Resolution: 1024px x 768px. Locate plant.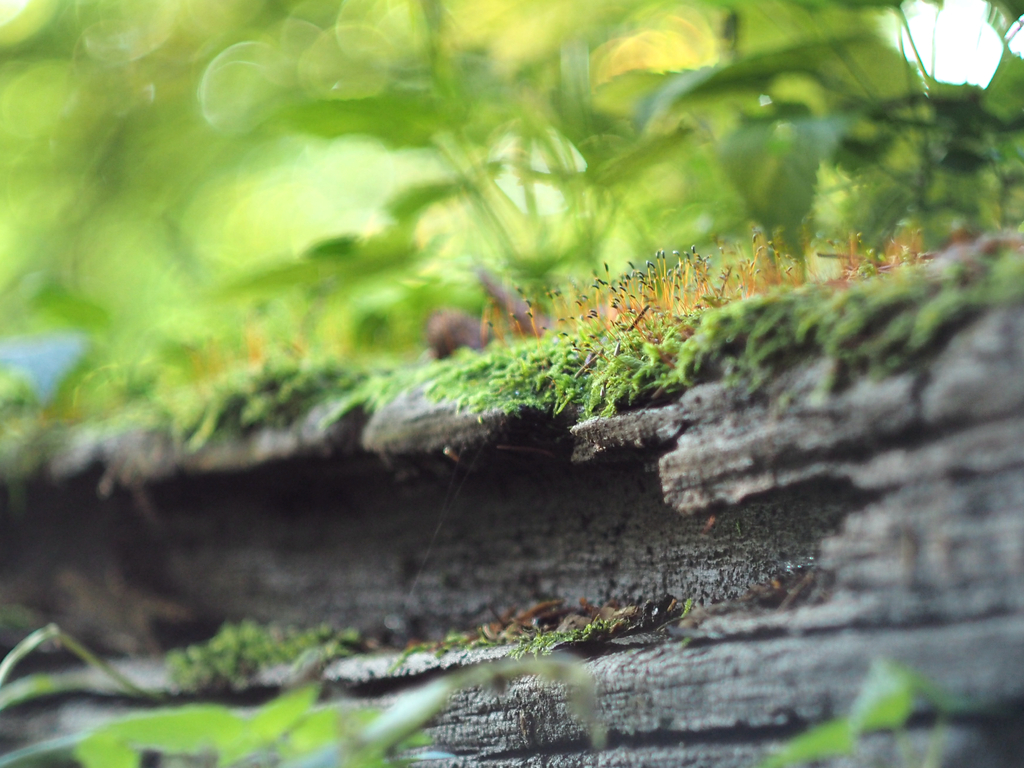
l=160, t=621, r=398, b=691.
